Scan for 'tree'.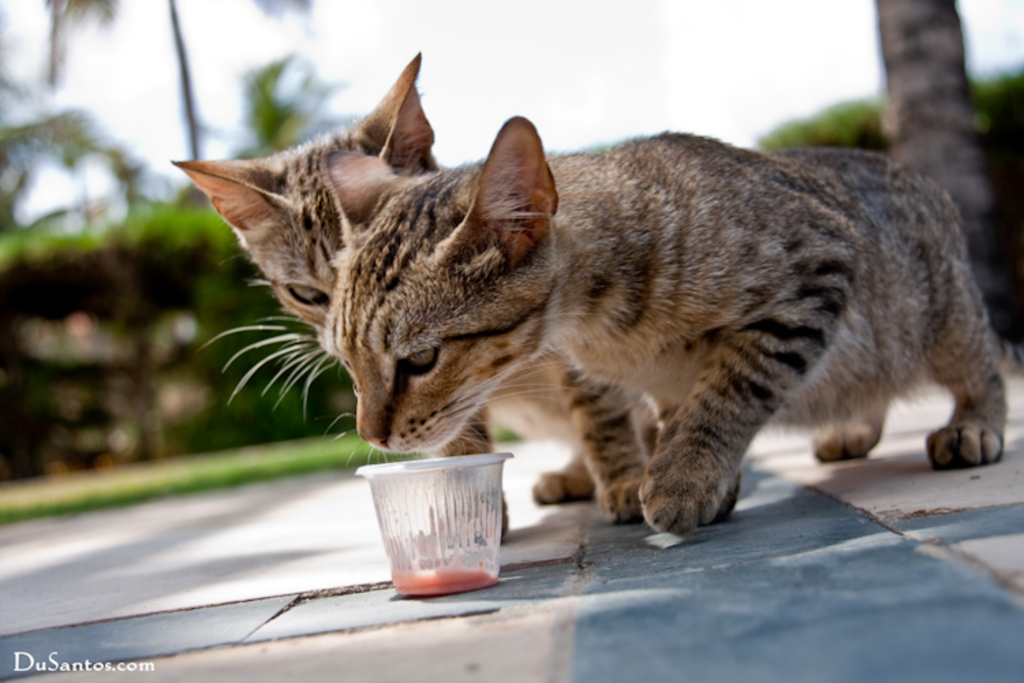
Scan result: crop(44, 0, 313, 160).
